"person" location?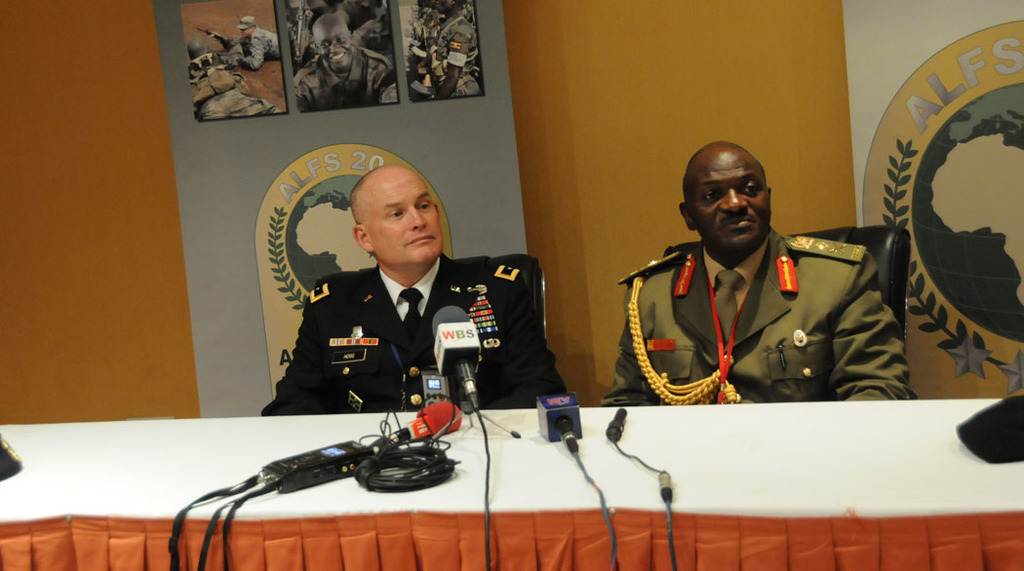
207, 17, 280, 71
